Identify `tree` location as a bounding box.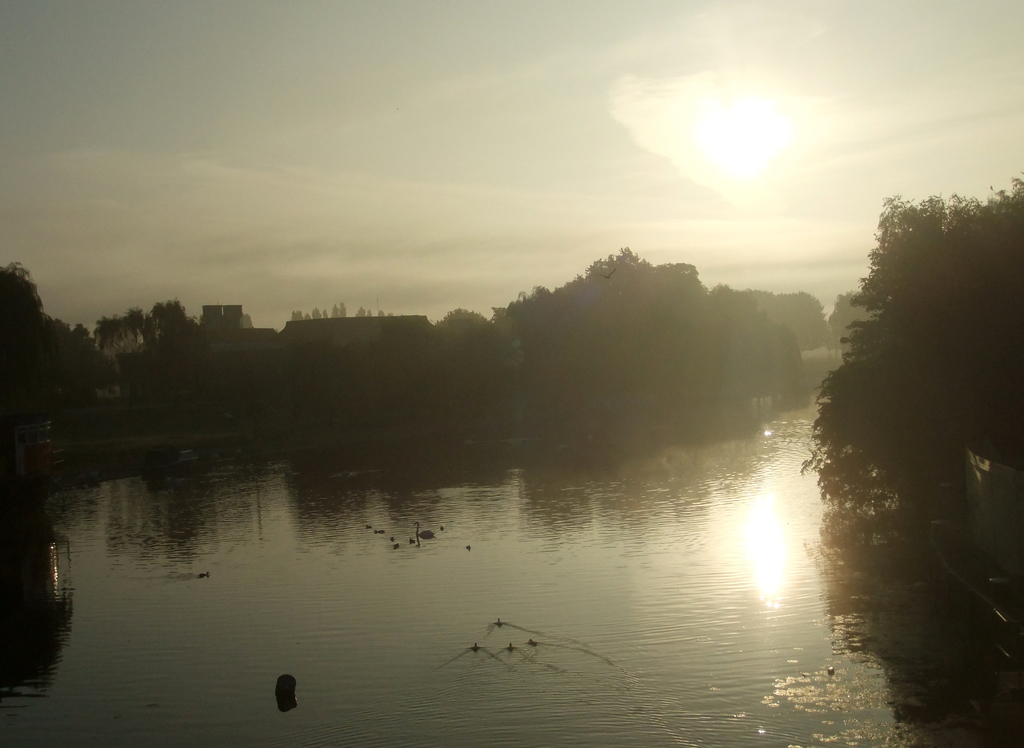
x1=0 y1=257 x2=56 y2=377.
